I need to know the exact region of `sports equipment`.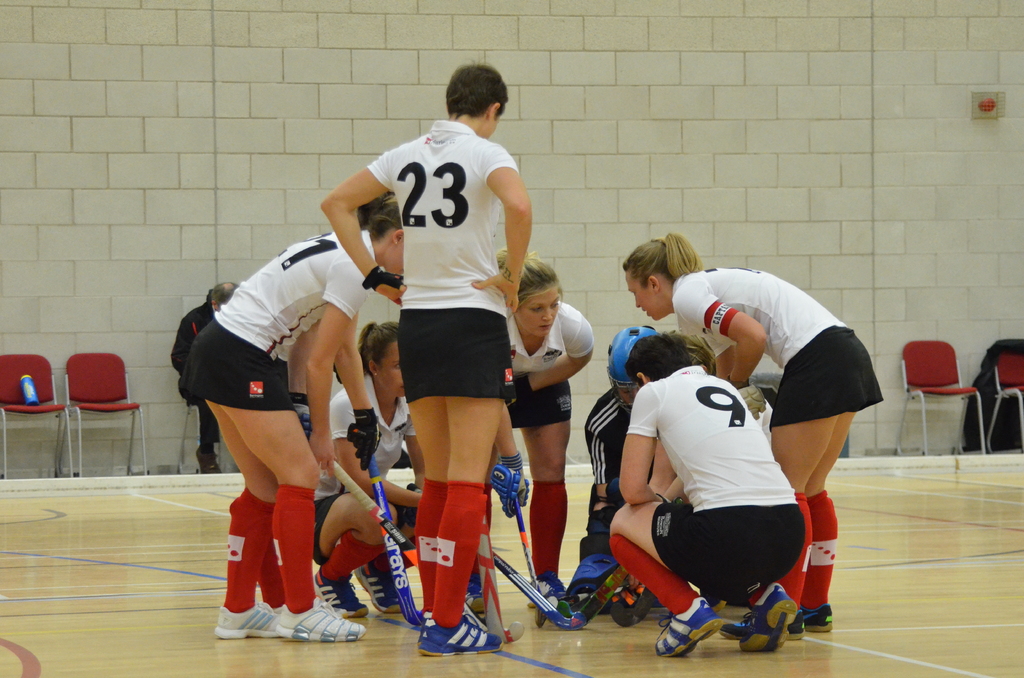
Region: (x1=365, y1=456, x2=426, y2=628).
